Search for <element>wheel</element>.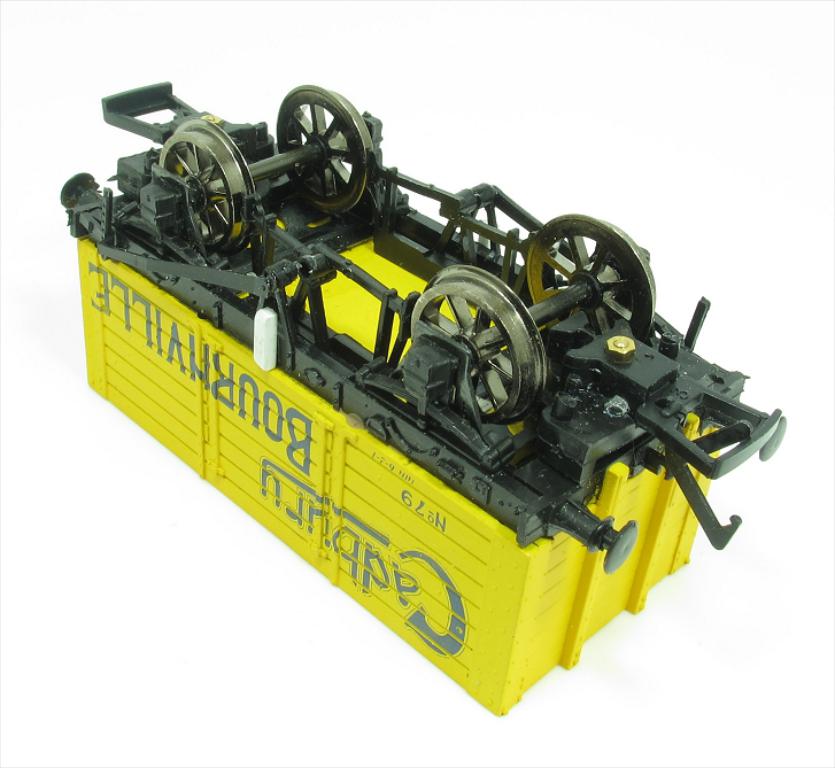
Found at <region>162, 115, 252, 255</region>.
